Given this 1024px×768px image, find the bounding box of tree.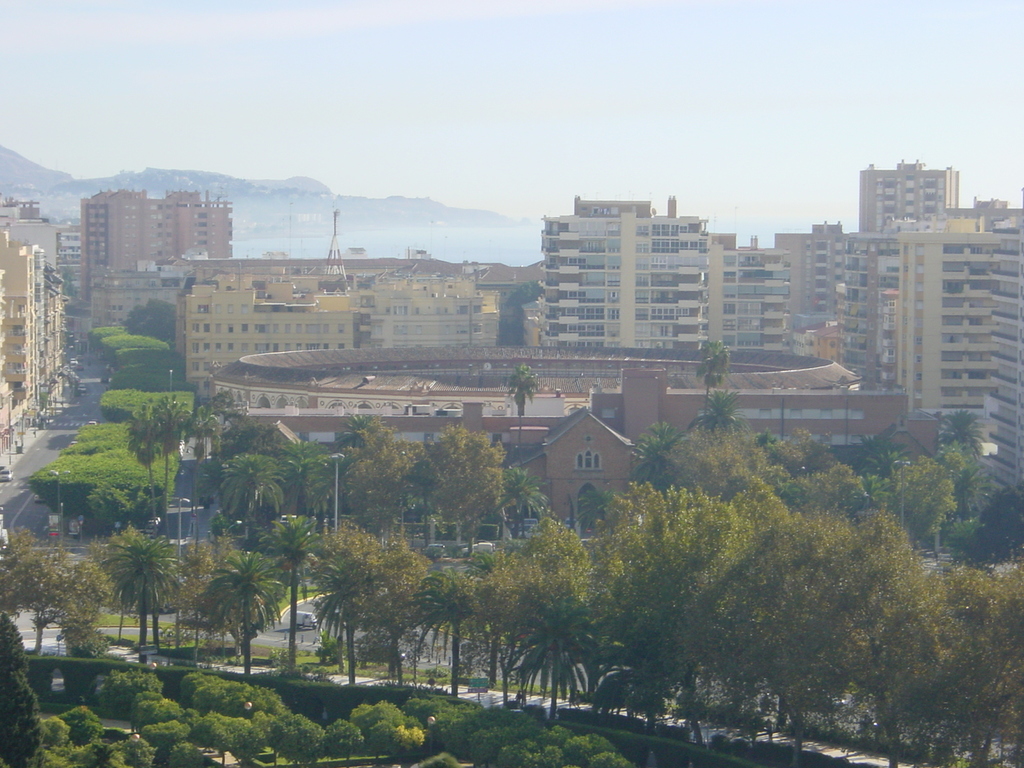
select_region(488, 466, 548, 540).
